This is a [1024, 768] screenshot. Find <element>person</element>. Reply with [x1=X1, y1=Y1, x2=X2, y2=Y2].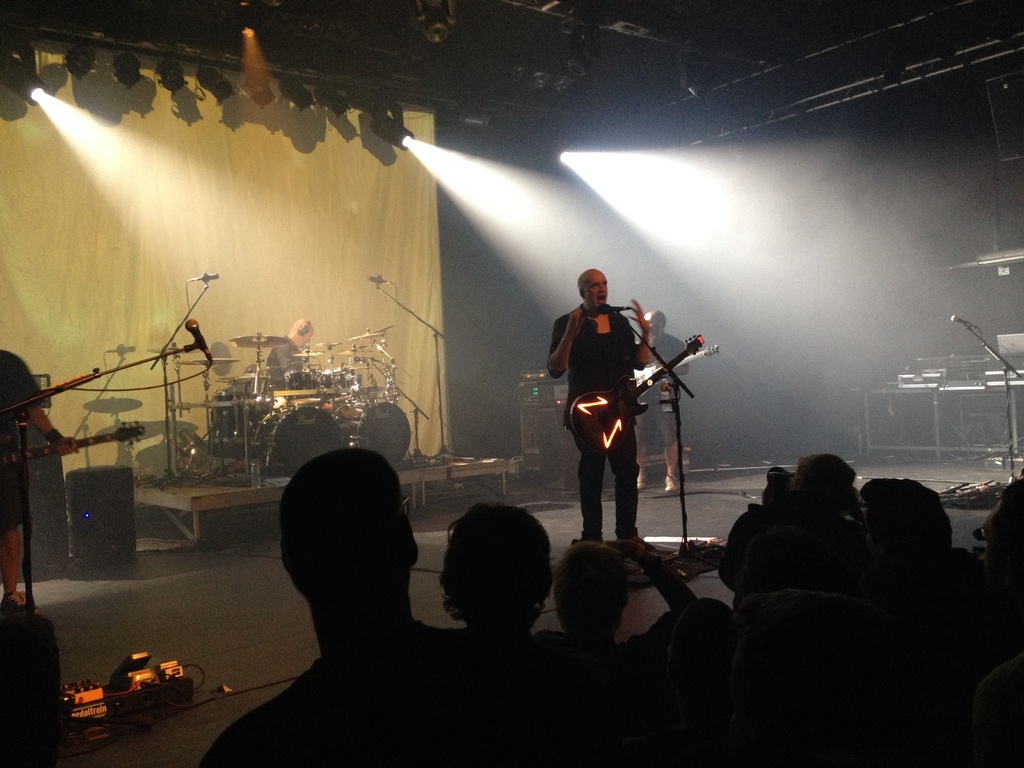
[x1=259, y1=316, x2=317, y2=378].
